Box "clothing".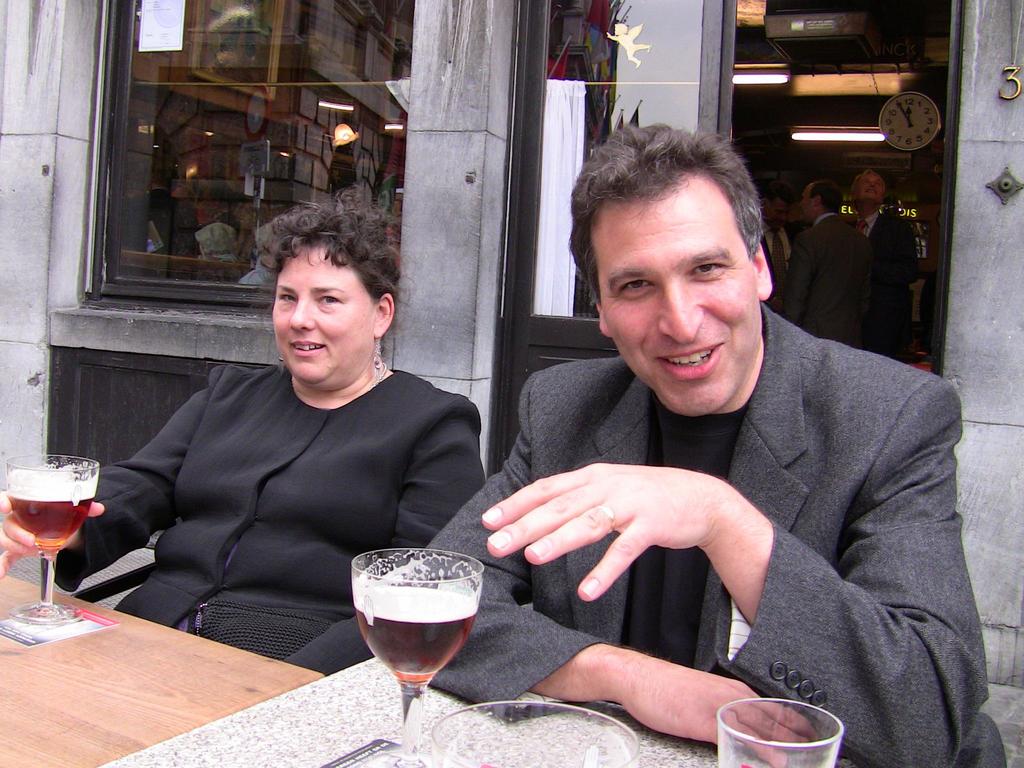
locate(373, 297, 1005, 767).
